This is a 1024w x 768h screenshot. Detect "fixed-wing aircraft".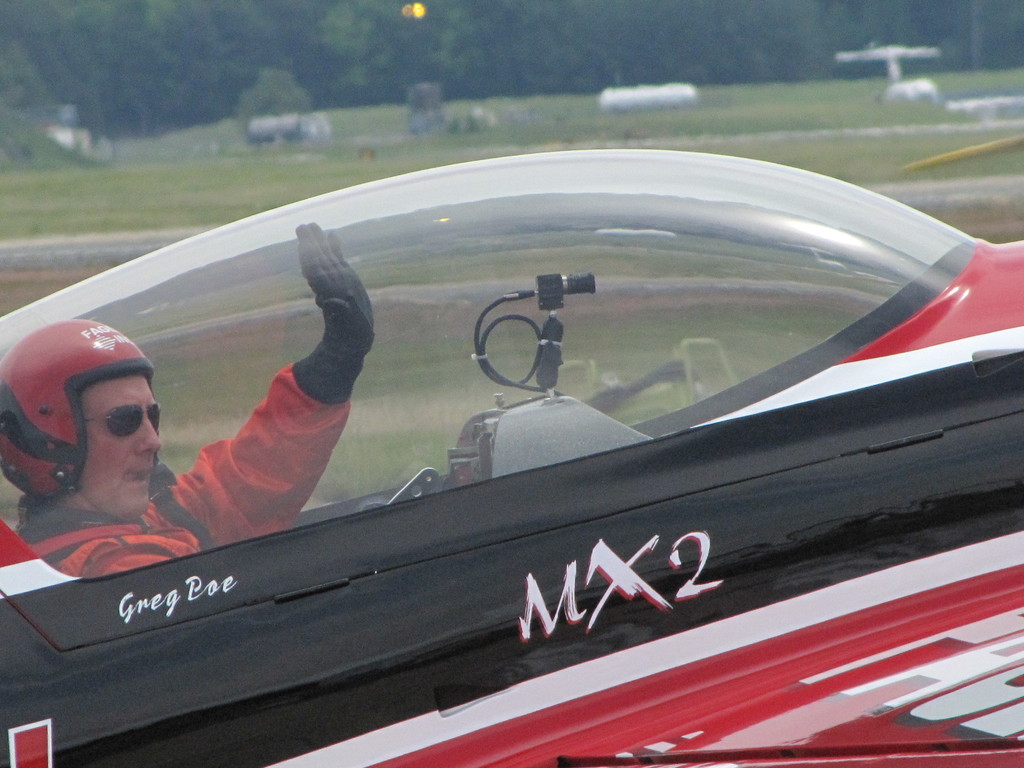
{"left": 2, "top": 148, "right": 1023, "bottom": 766}.
